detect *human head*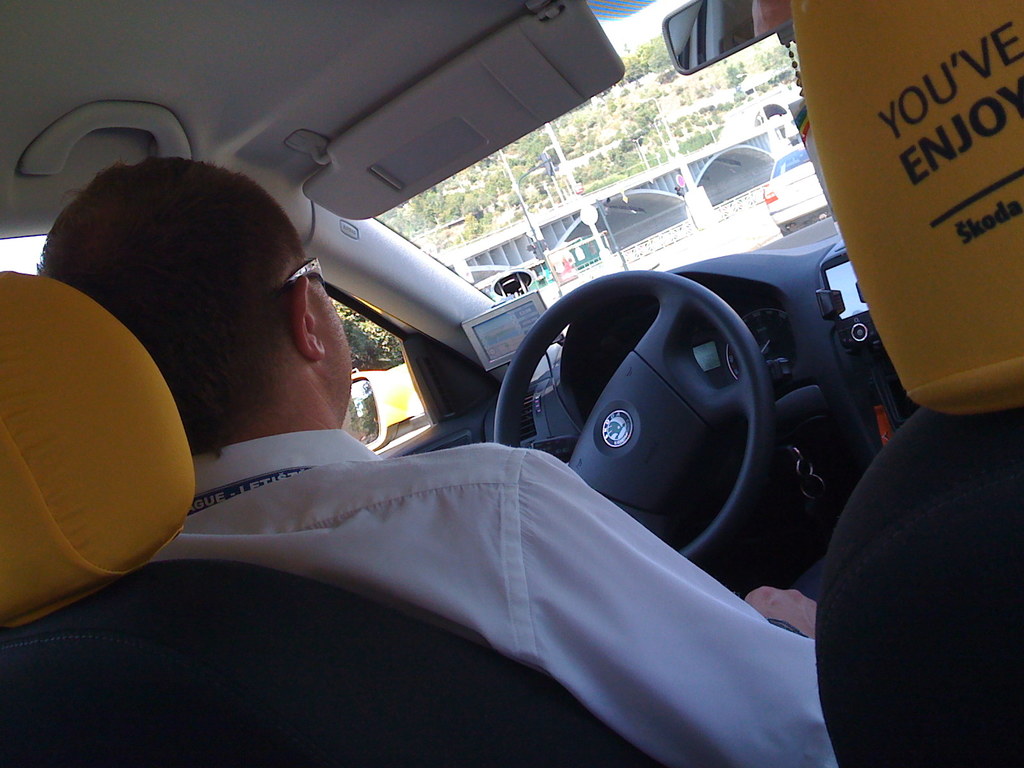
Rect(44, 153, 357, 440)
